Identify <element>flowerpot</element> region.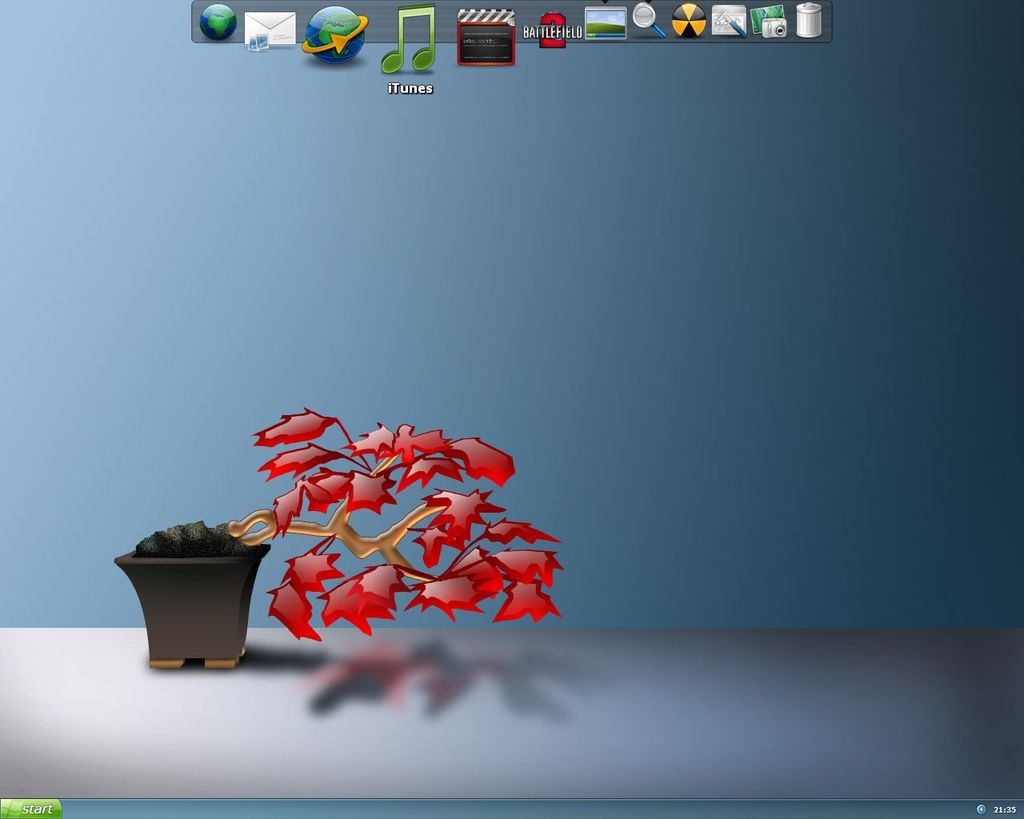
Region: box=[116, 525, 257, 671].
